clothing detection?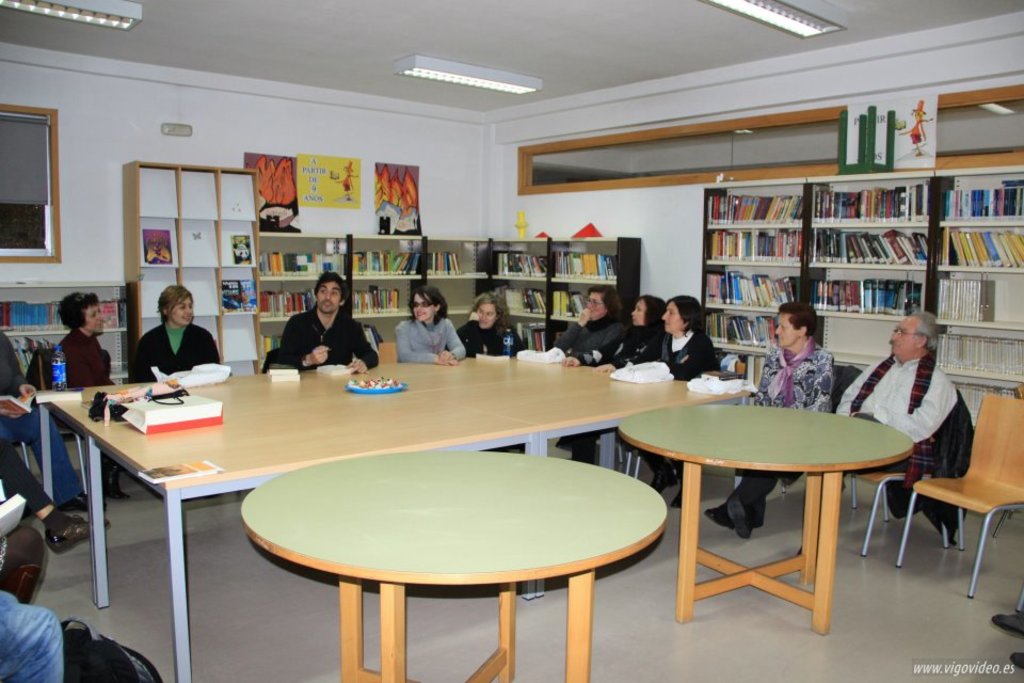
box(0, 327, 84, 510)
